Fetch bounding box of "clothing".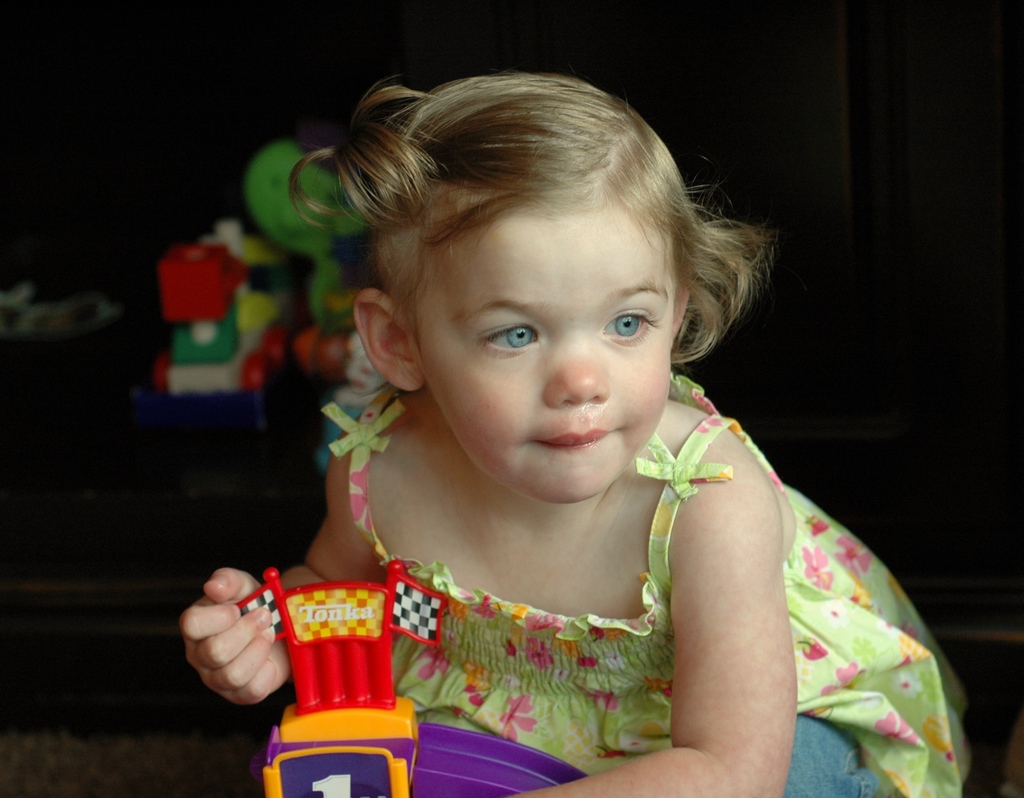
Bbox: bbox=[218, 244, 908, 770].
